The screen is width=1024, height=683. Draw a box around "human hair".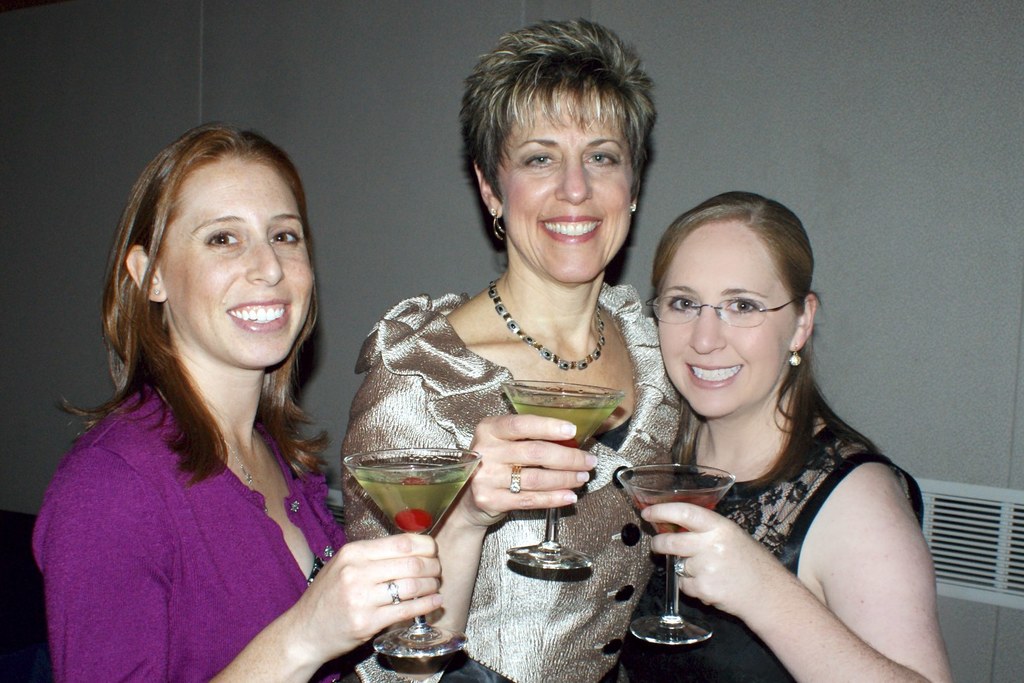
bbox(648, 193, 840, 502).
